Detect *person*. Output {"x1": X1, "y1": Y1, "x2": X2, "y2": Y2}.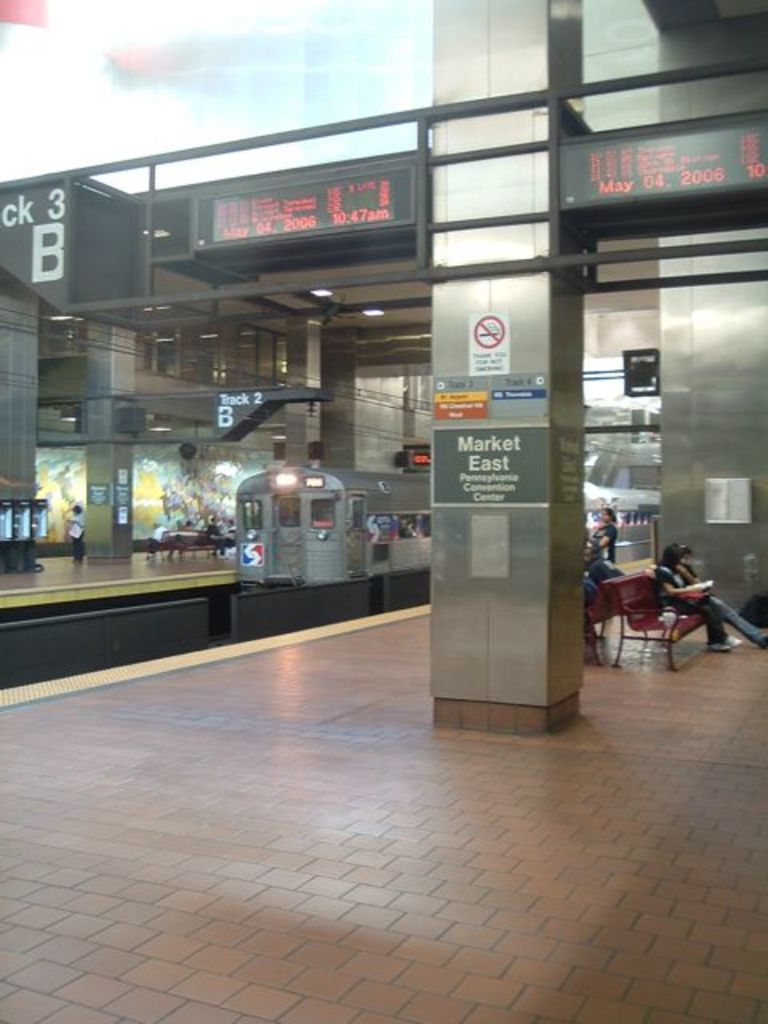
{"x1": 589, "y1": 499, "x2": 624, "y2": 557}.
